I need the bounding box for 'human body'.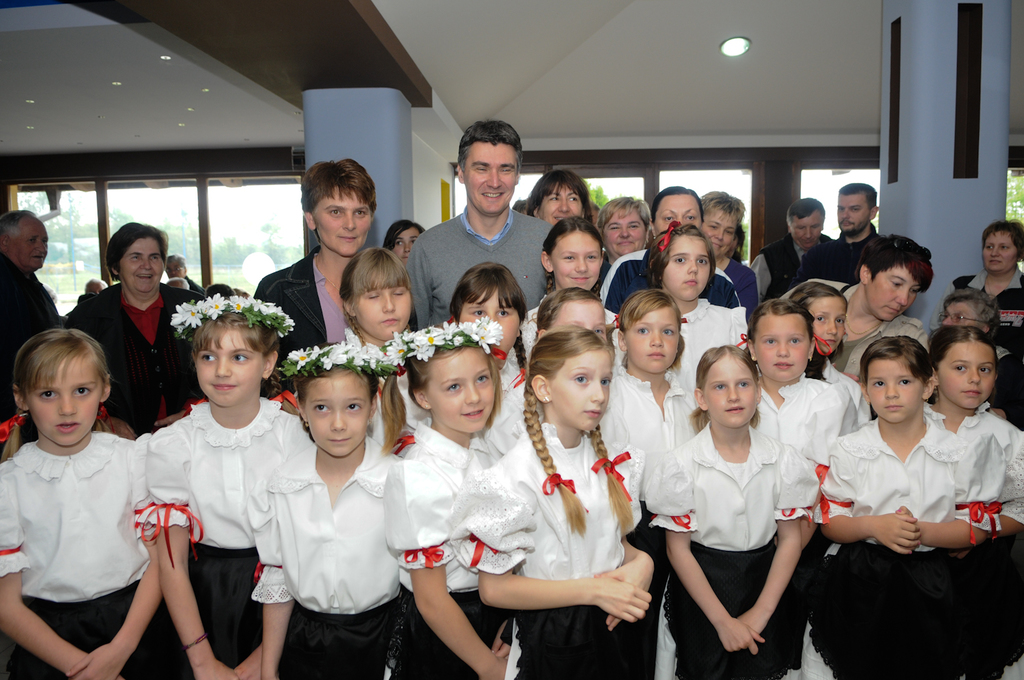
Here it is: rect(70, 219, 207, 442).
